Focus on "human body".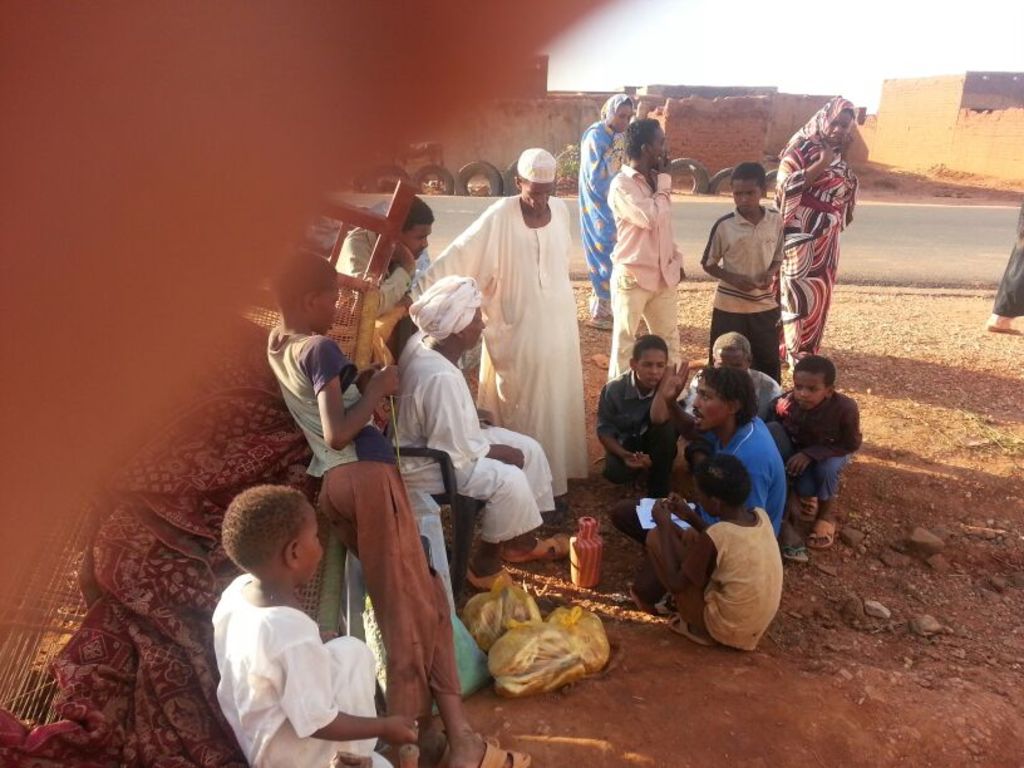
Focused at locate(644, 492, 783, 650).
